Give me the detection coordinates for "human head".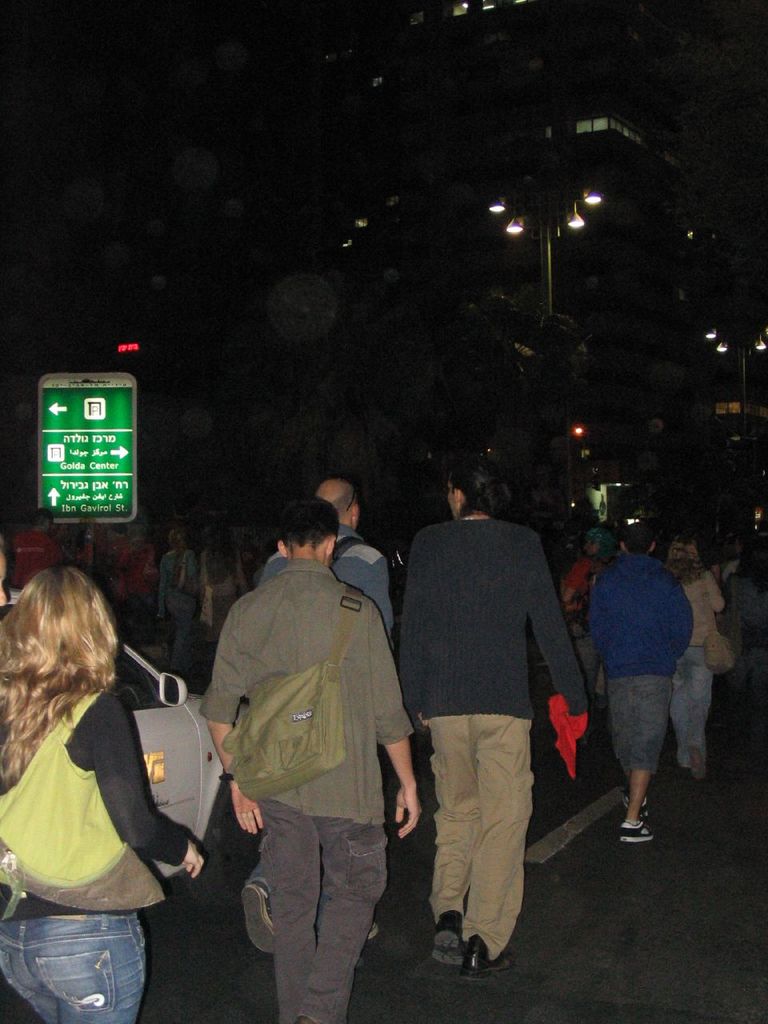
detection(666, 542, 697, 568).
